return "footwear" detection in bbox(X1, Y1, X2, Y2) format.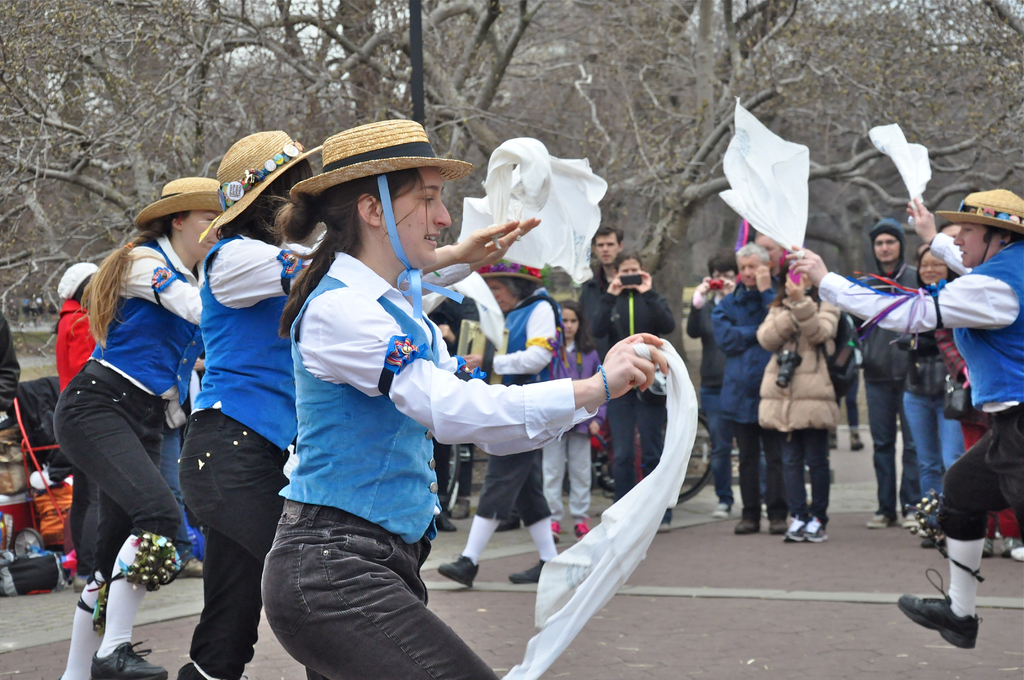
bbox(88, 638, 163, 679).
